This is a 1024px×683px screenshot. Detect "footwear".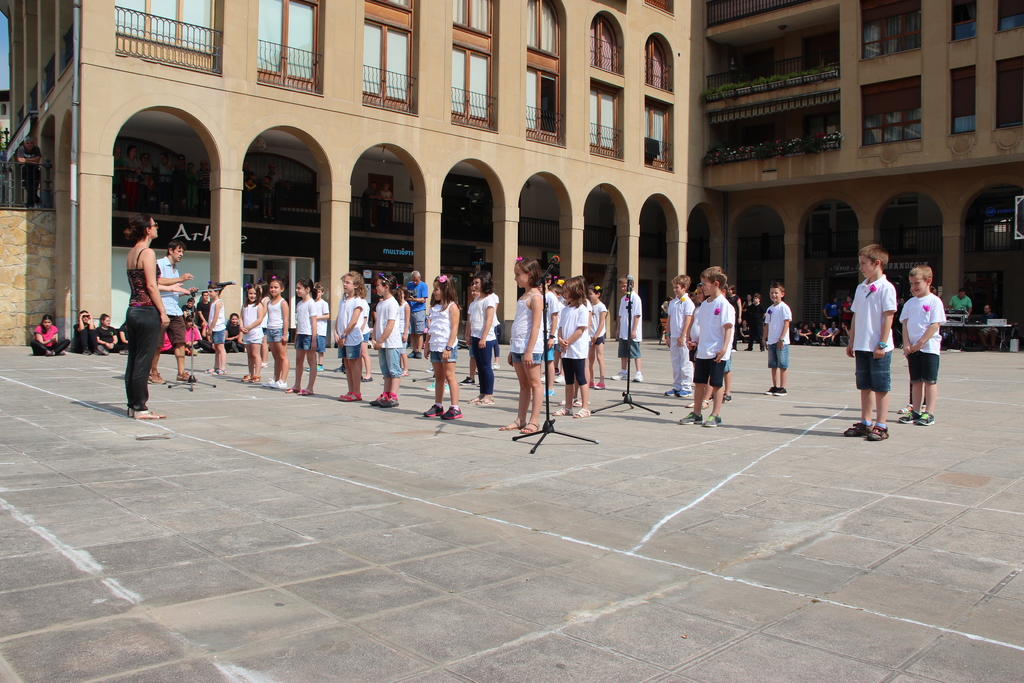
147,371,168,386.
